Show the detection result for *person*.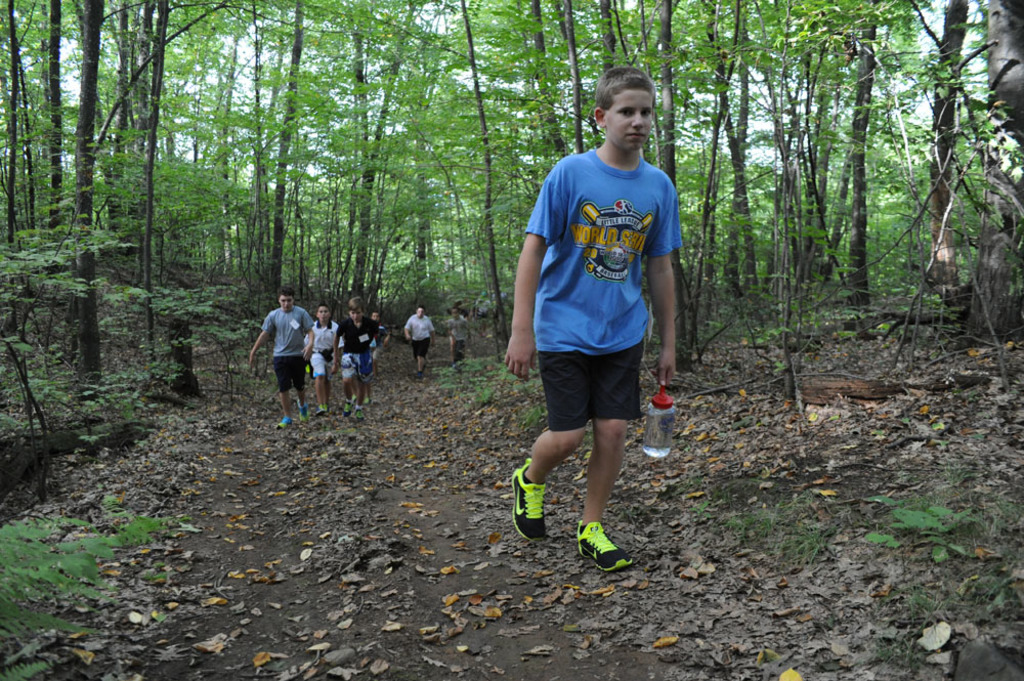
{"left": 335, "top": 297, "right": 389, "bottom": 419}.
